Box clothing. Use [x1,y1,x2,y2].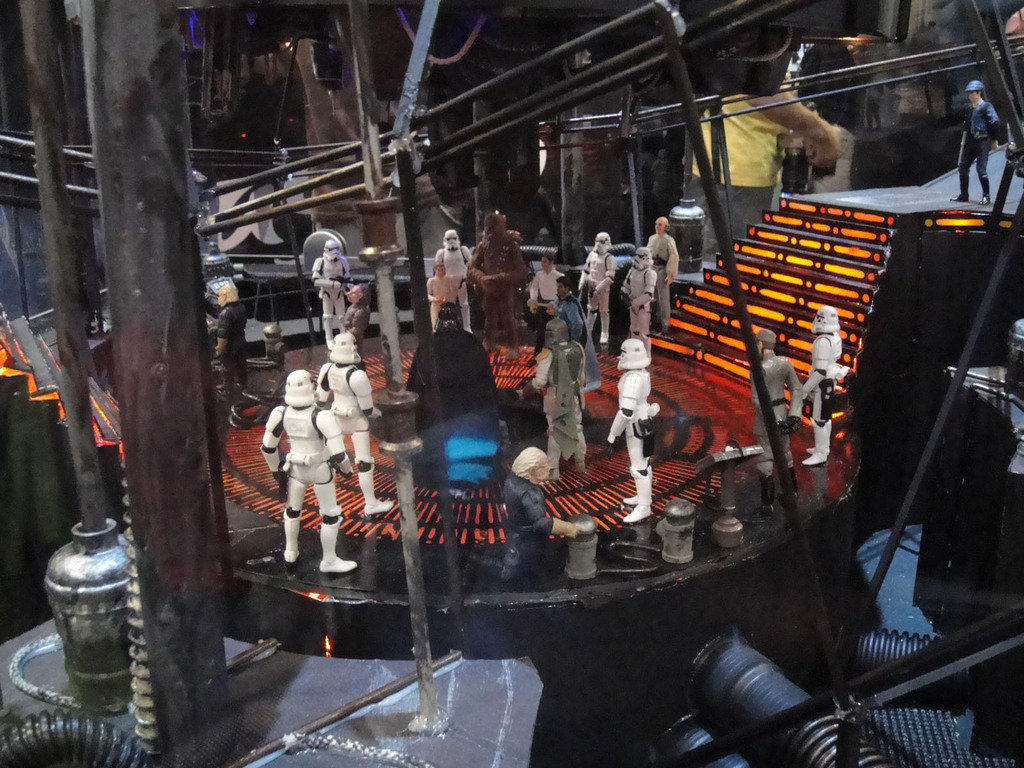
[959,105,1001,198].
